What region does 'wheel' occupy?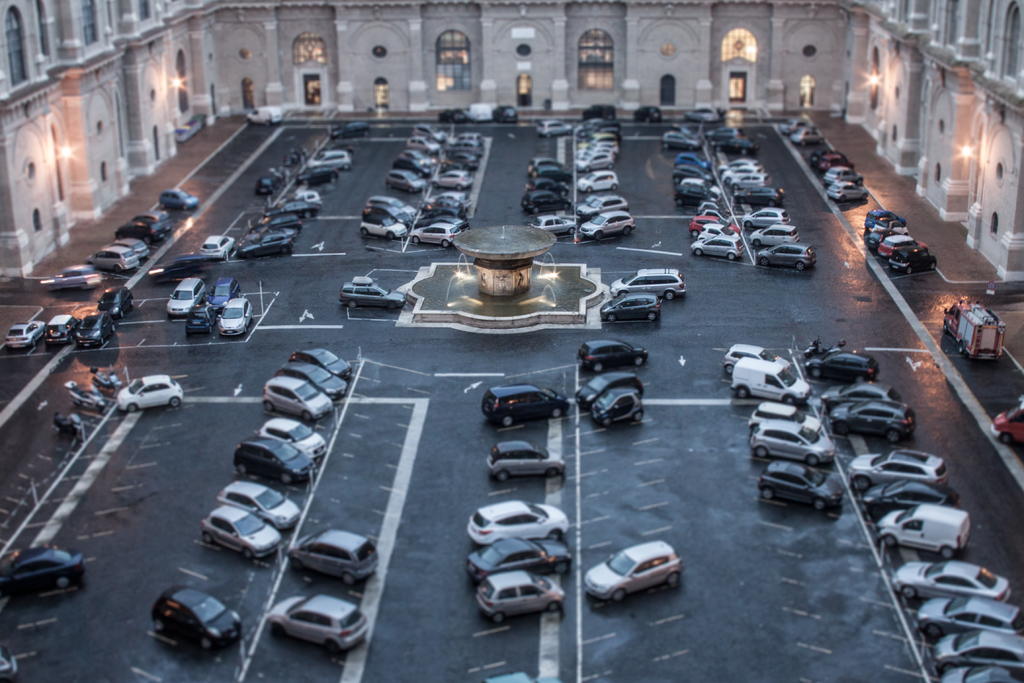
bbox(805, 453, 820, 465).
